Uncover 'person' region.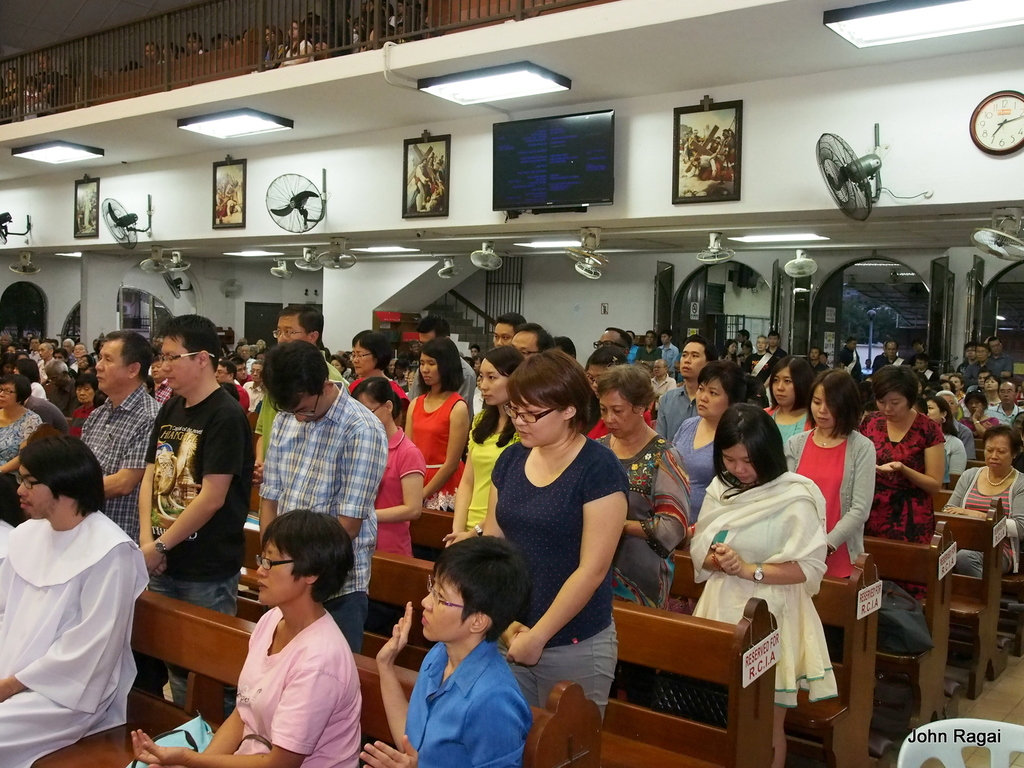
Uncovered: (646,331,655,348).
